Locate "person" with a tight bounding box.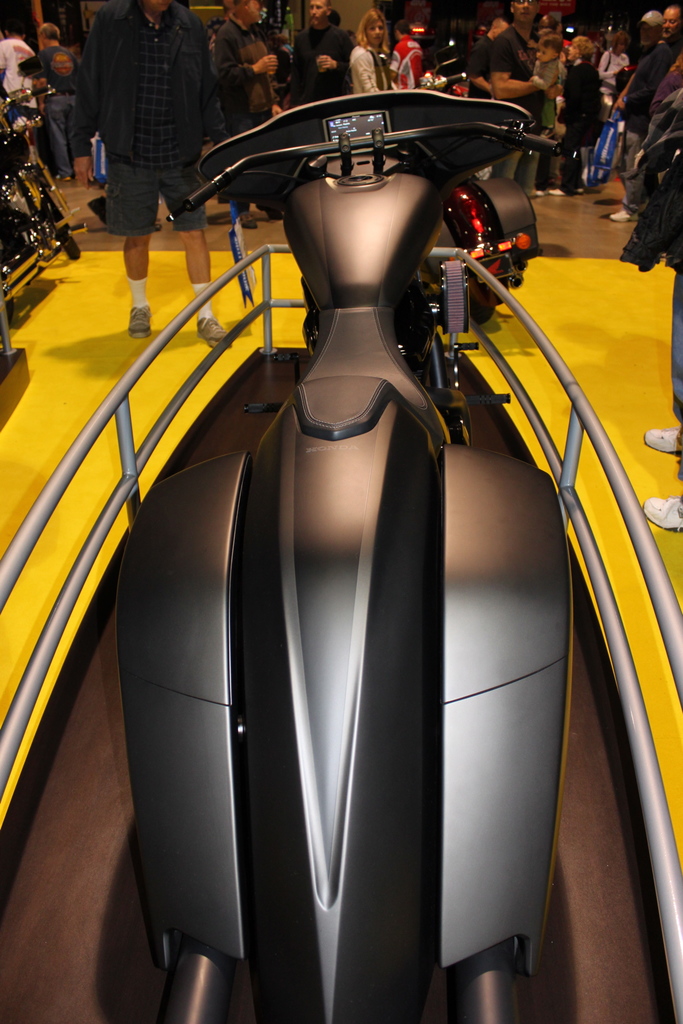
(left=385, top=23, right=420, bottom=92).
